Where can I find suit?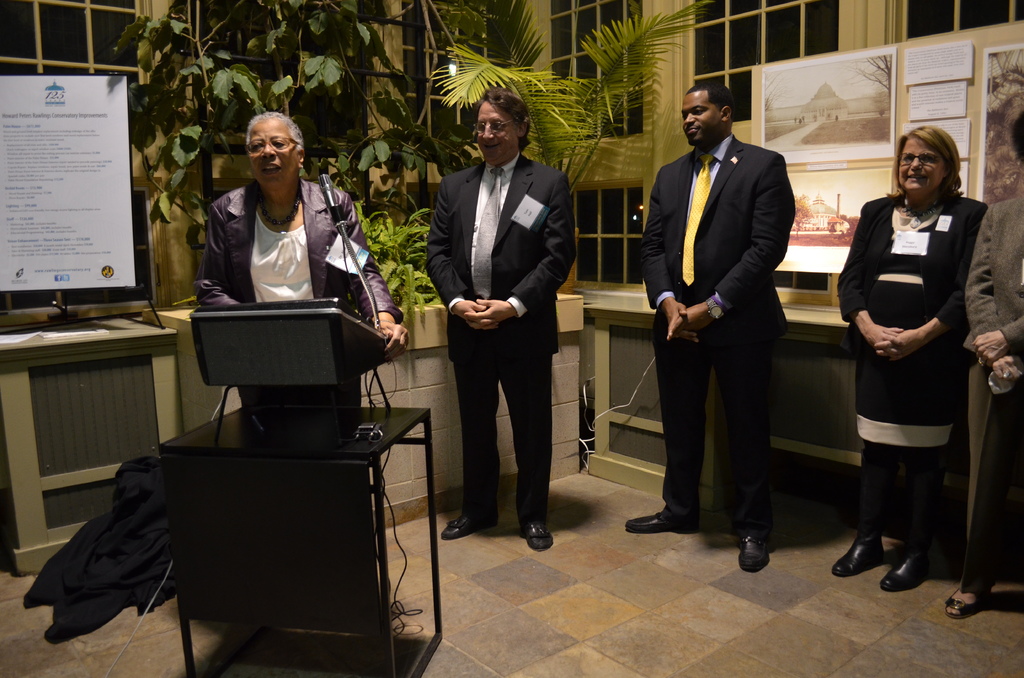
You can find it at select_region(639, 136, 795, 538).
